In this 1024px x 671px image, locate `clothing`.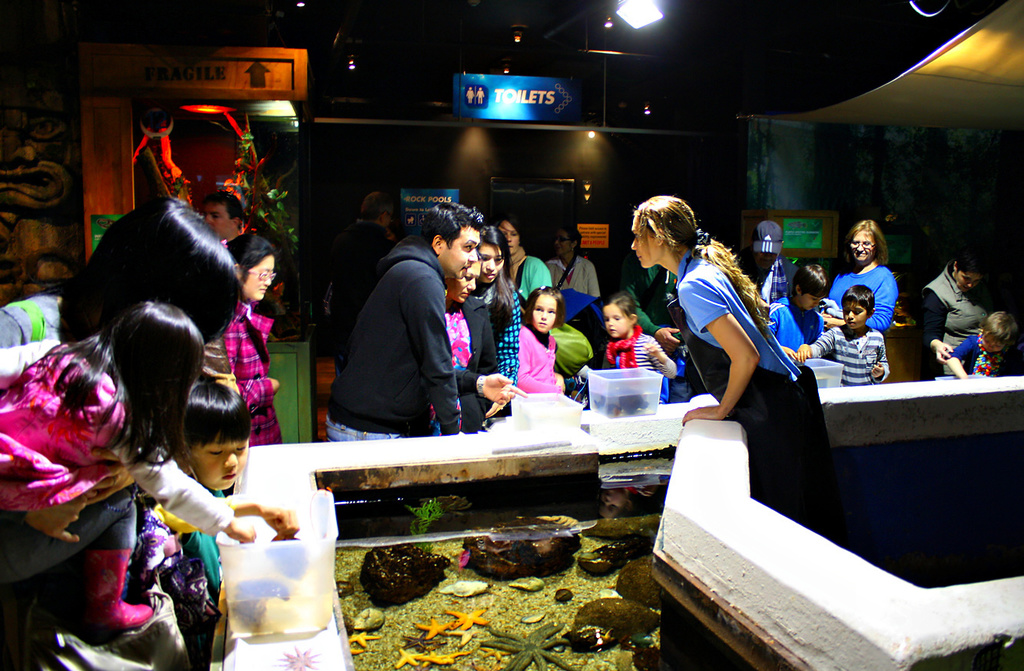
Bounding box: locate(942, 329, 1014, 380).
